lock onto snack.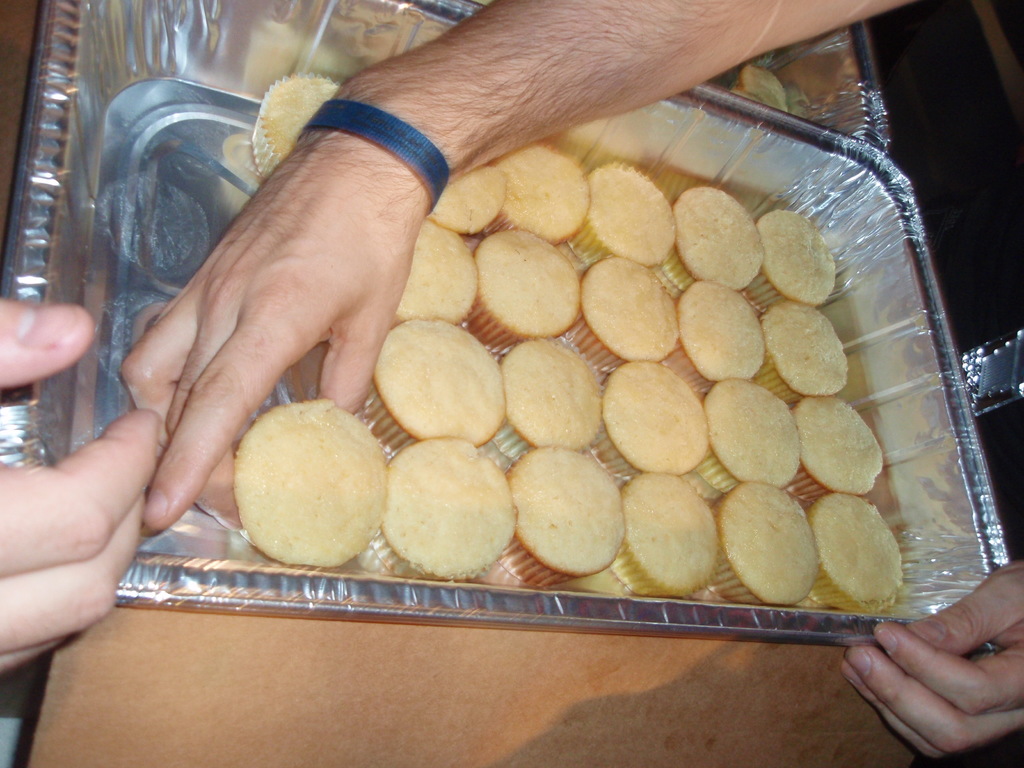
Locked: locate(692, 373, 800, 492).
